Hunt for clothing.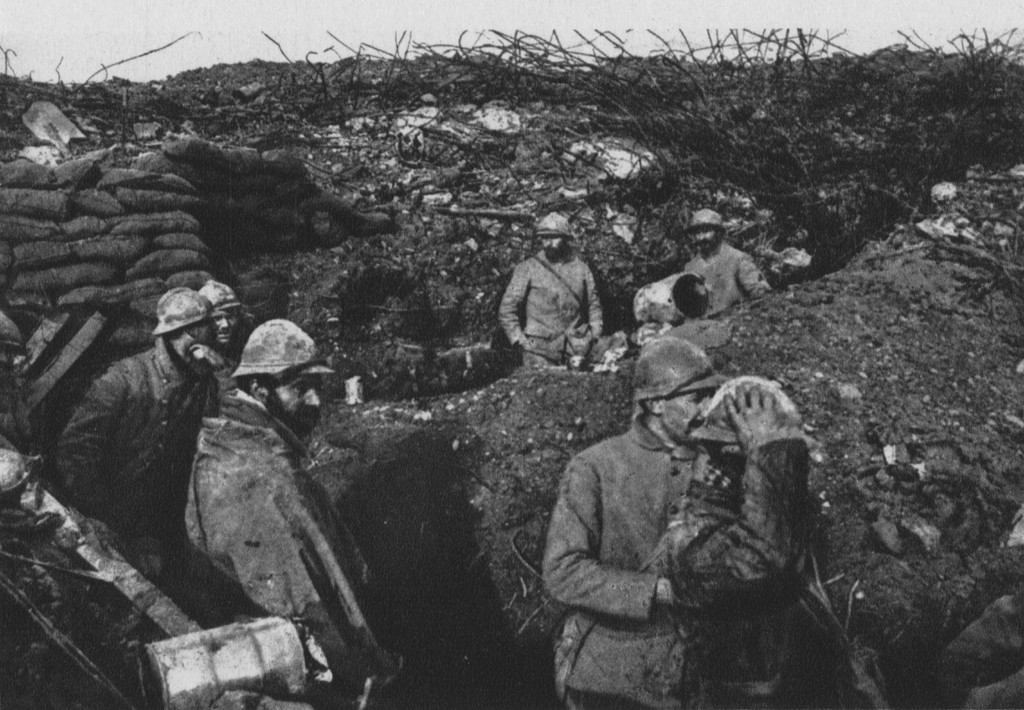
Hunted down at bbox=[215, 339, 236, 375].
